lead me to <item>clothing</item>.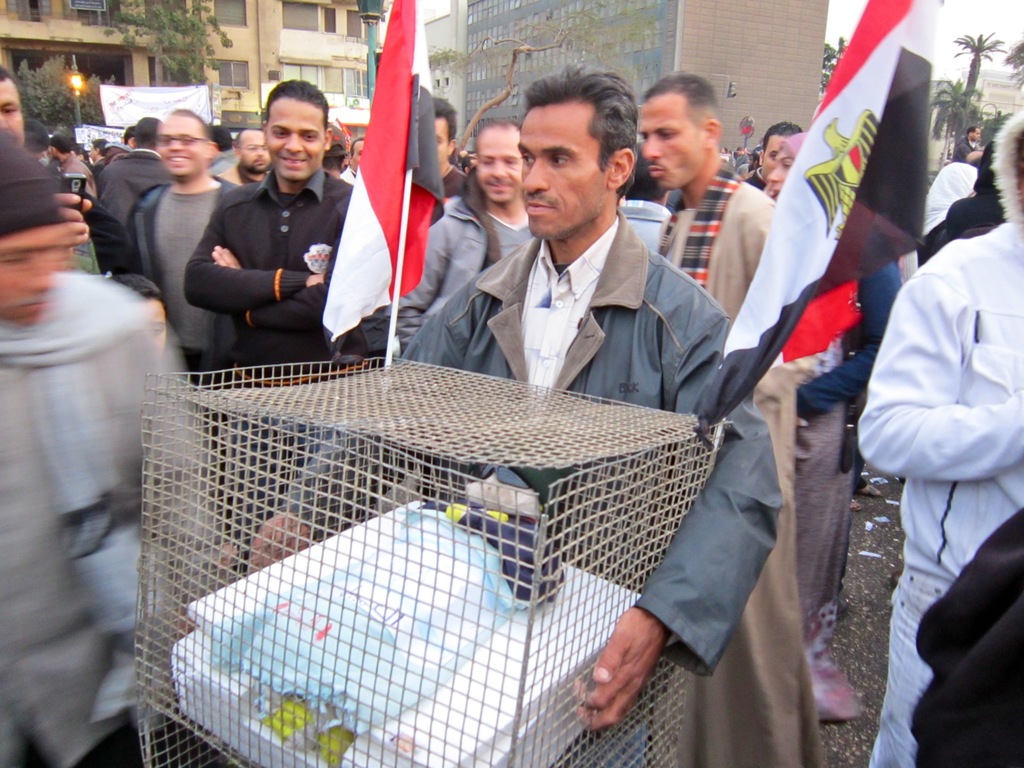
Lead to x1=88 y1=145 x2=170 y2=222.
